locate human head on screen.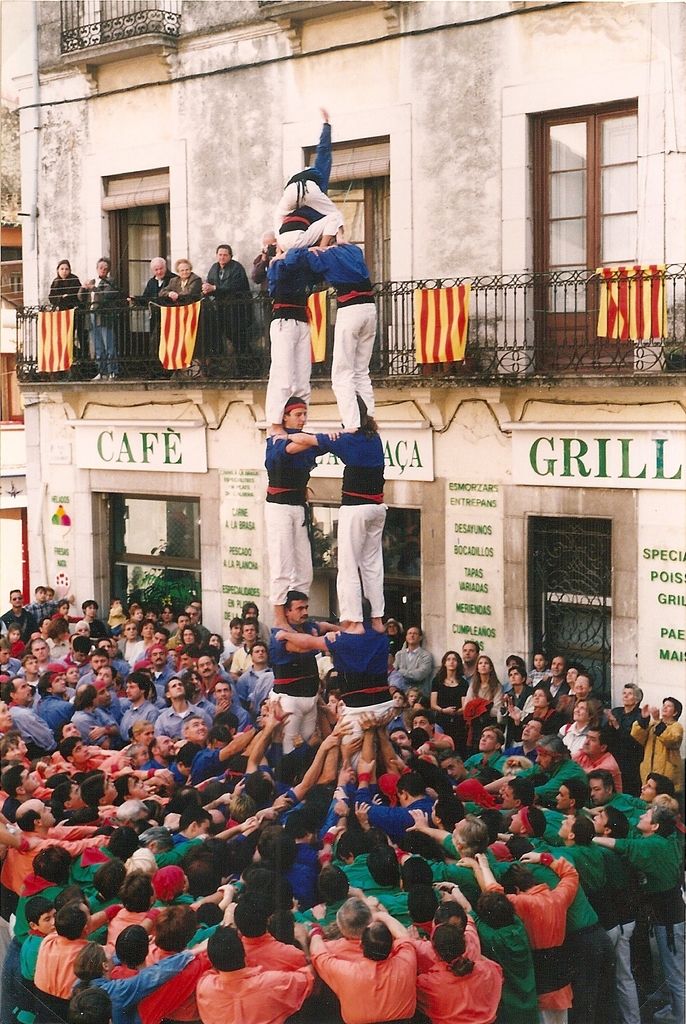
On screen at <box>274,581,313,626</box>.
